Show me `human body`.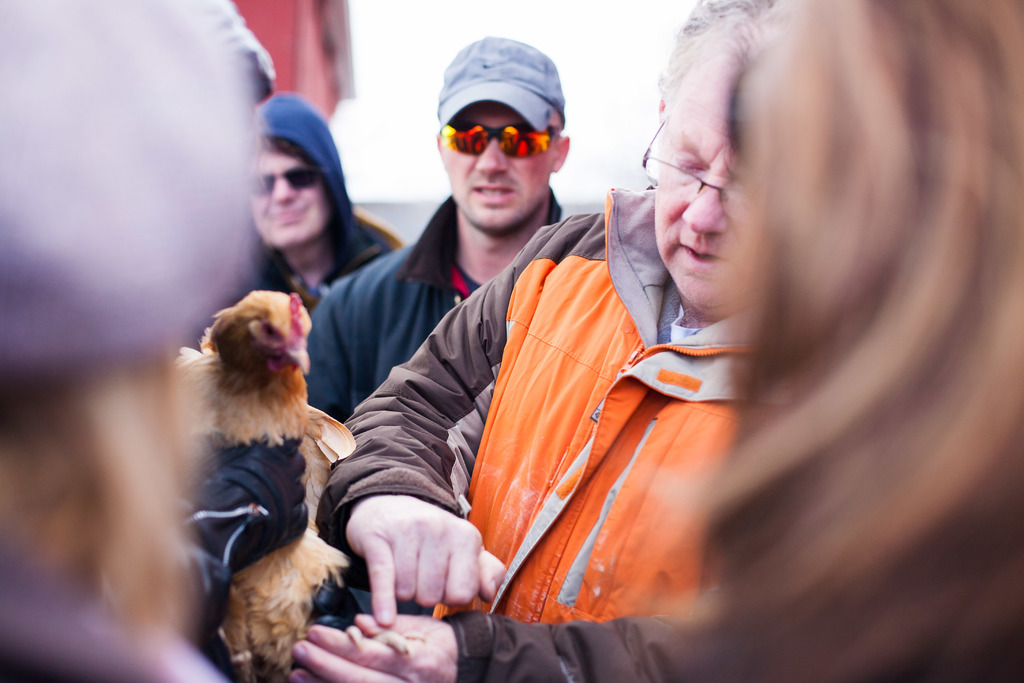
`human body` is here: bbox=[181, 93, 401, 349].
